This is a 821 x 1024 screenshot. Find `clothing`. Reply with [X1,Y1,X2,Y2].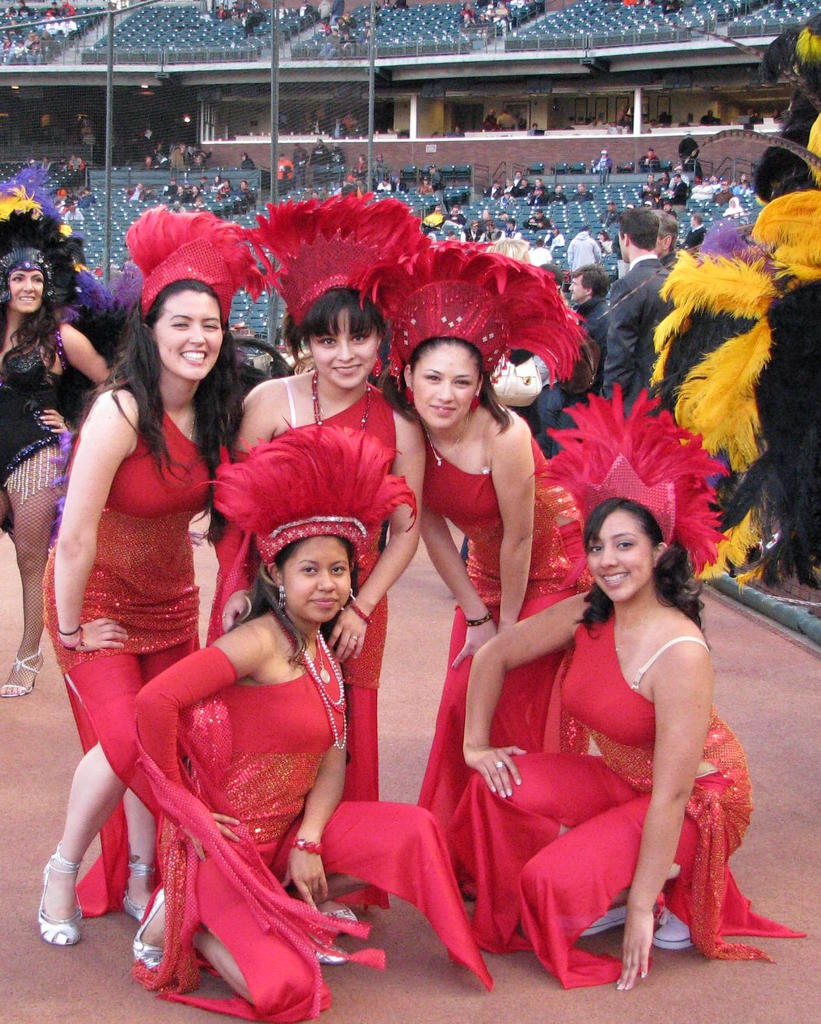
[498,589,747,941].
